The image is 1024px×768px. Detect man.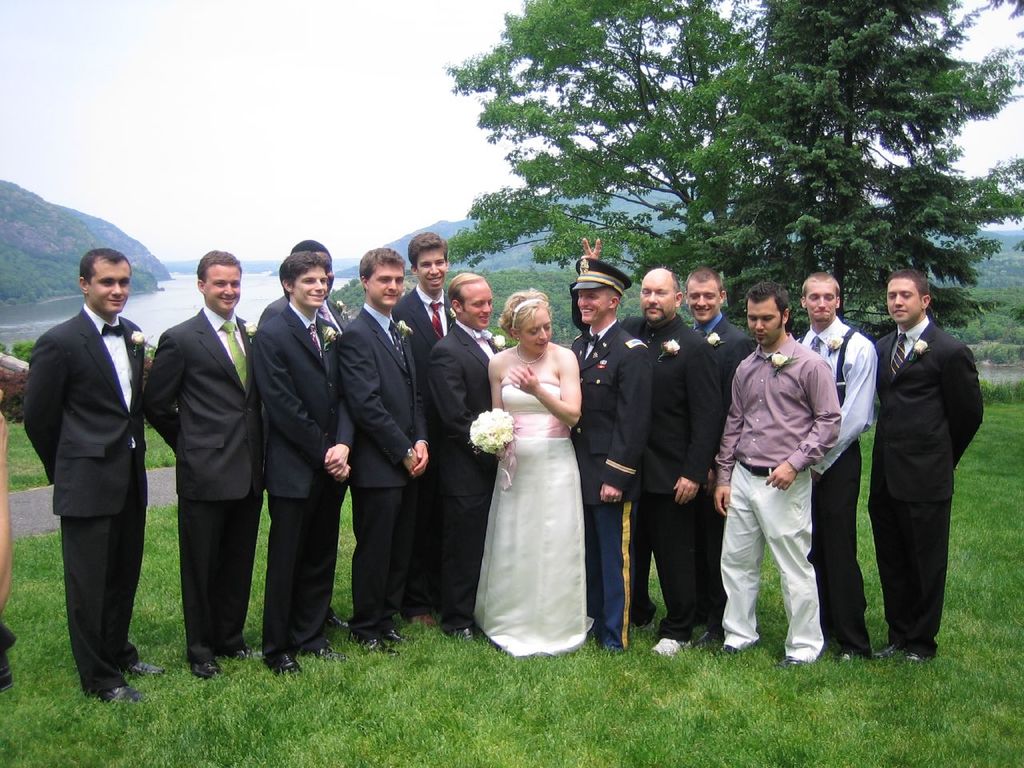
Detection: crop(394, 231, 461, 374).
